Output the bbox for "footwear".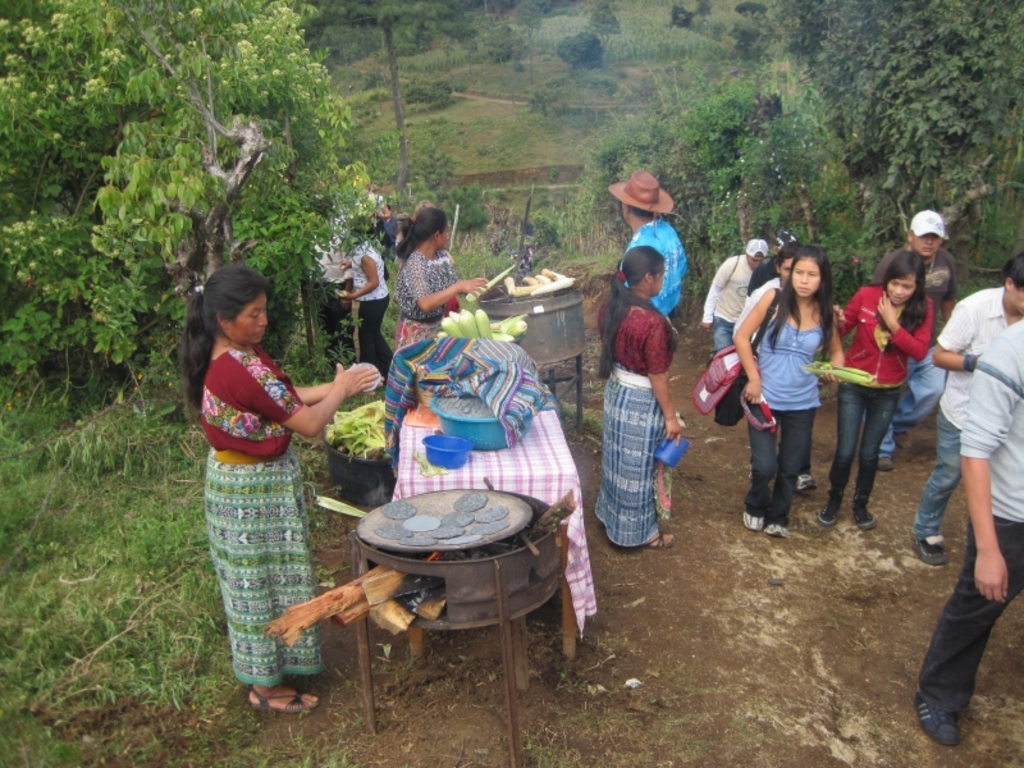
[x1=794, y1=470, x2=820, y2=493].
